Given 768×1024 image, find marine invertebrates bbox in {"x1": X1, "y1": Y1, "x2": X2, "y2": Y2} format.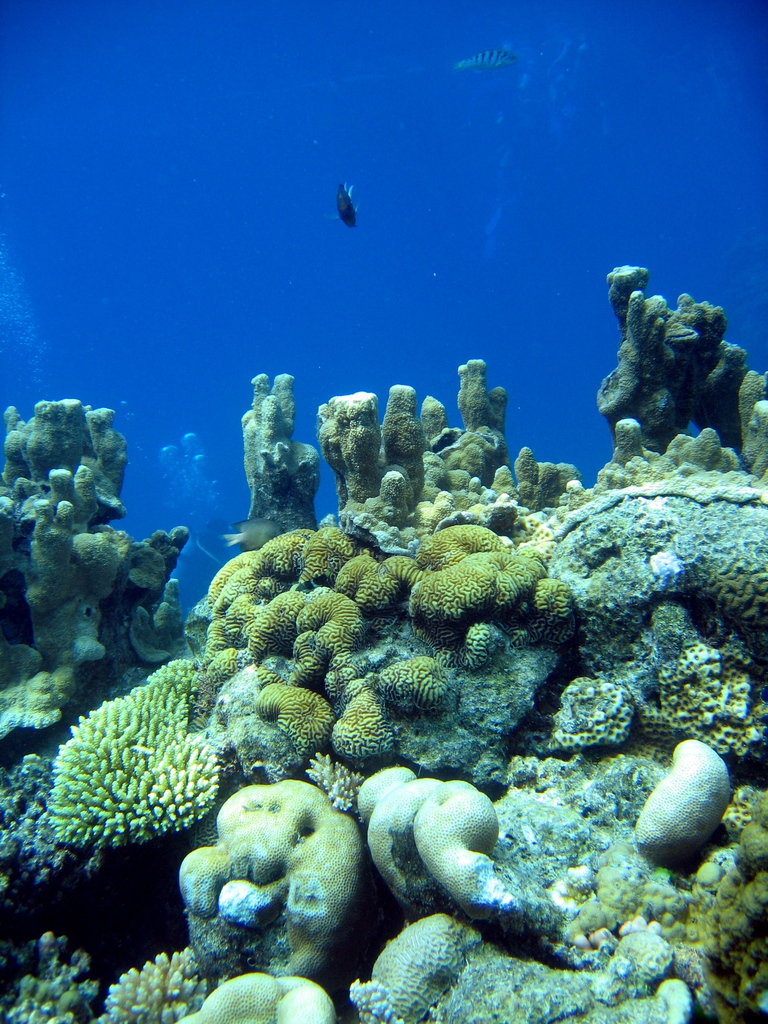
{"x1": 161, "y1": 764, "x2": 373, "y2": 987}.
